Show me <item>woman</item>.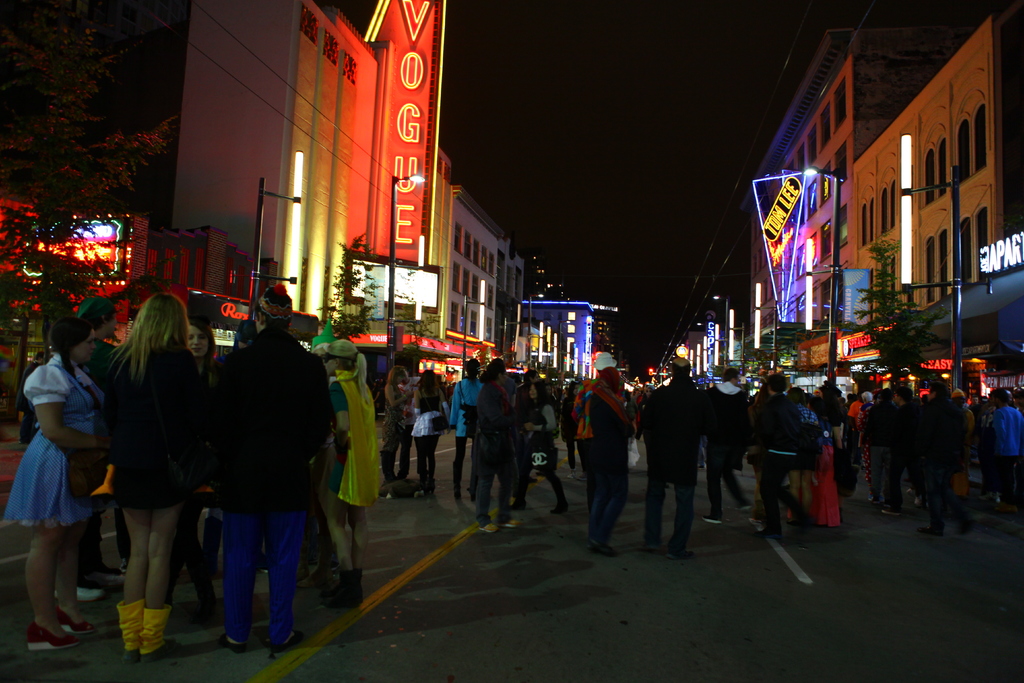
<item>woman</item> is here: 319:338:378:610.
